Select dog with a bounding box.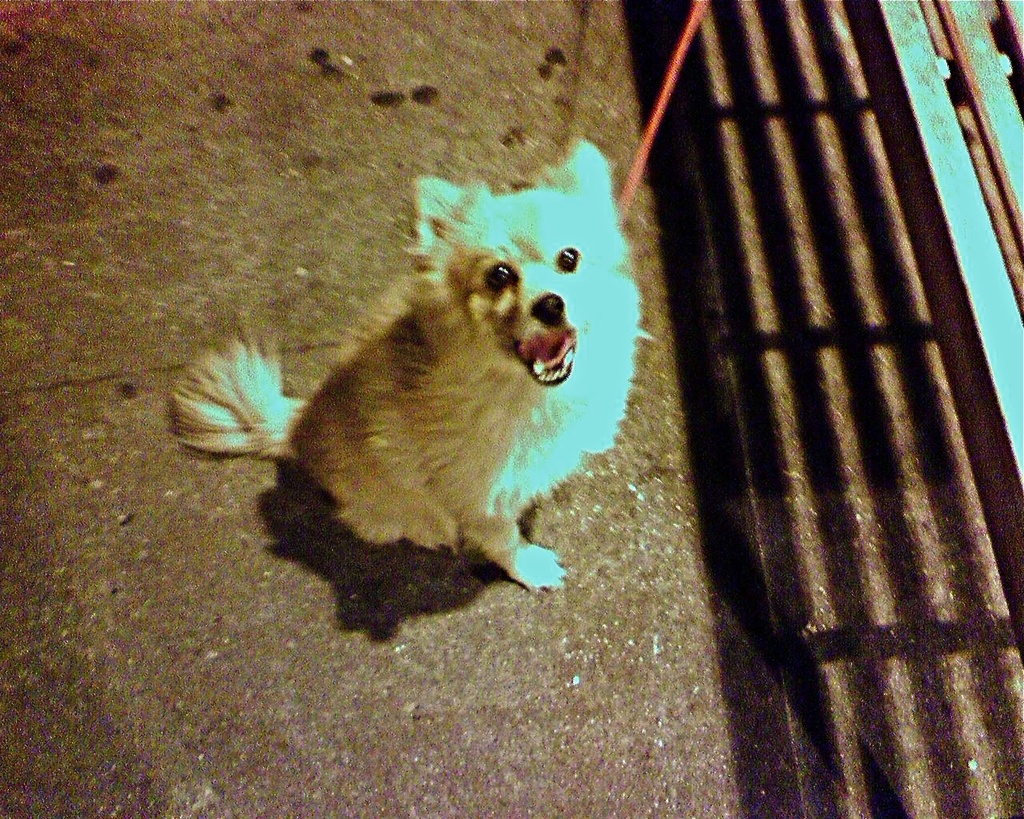
(168, 134, 649, 596).
